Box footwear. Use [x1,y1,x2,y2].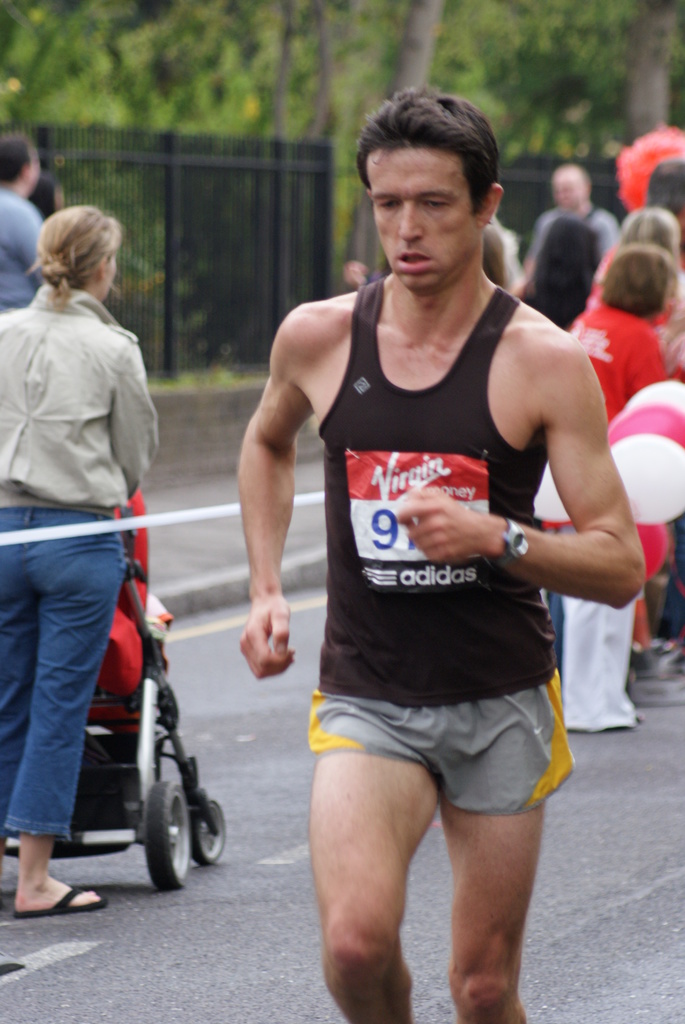
[13,882,104,910].
